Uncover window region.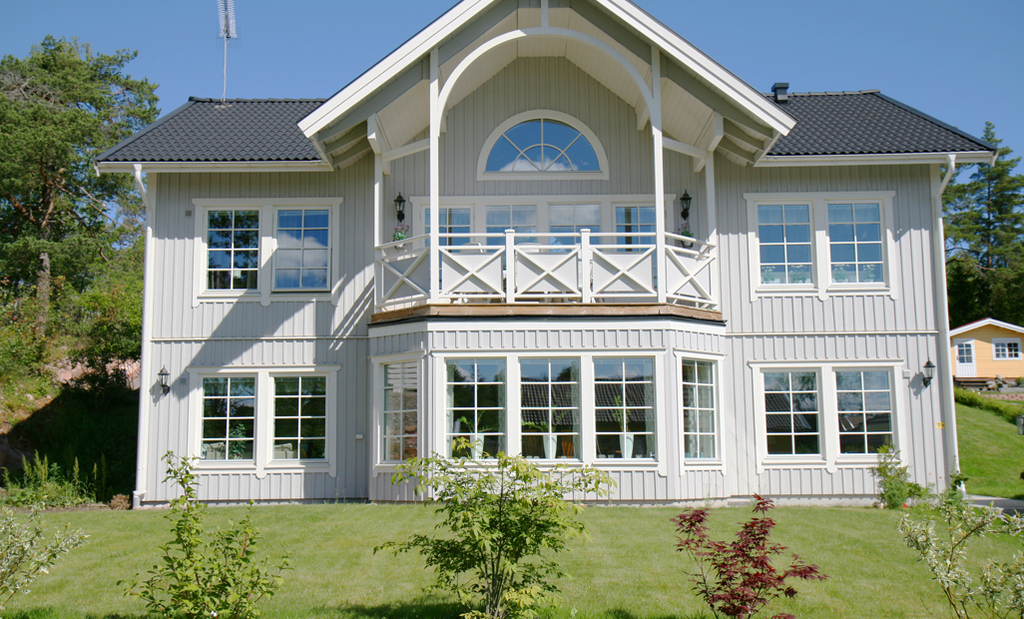
Uncovered: crop(743, 182, 913, 302).
